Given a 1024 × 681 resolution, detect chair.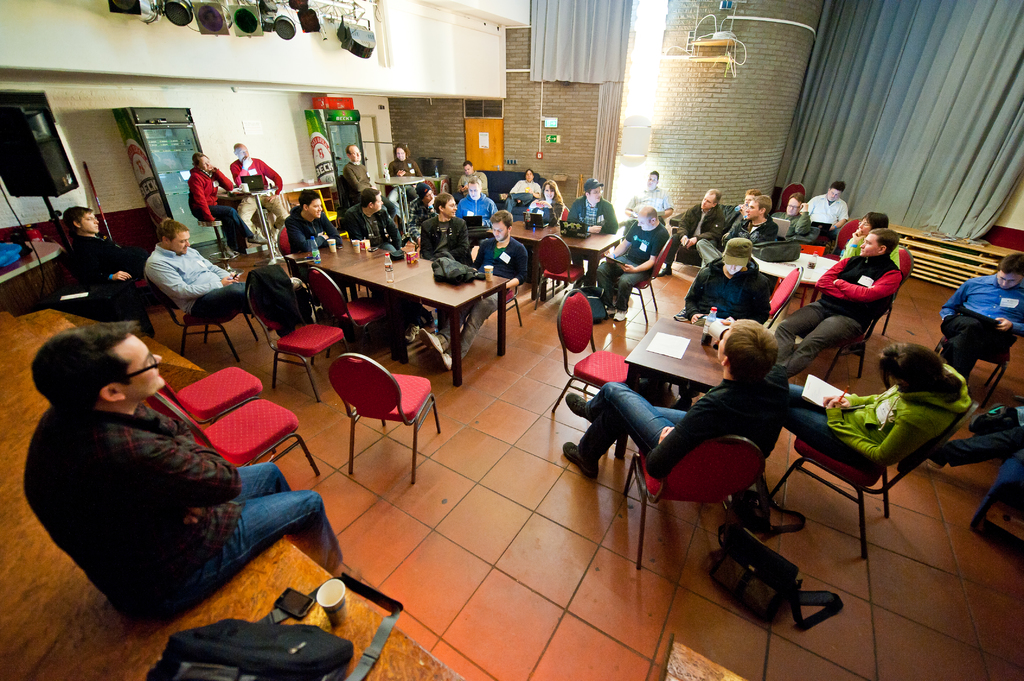
319/351/429/463.
